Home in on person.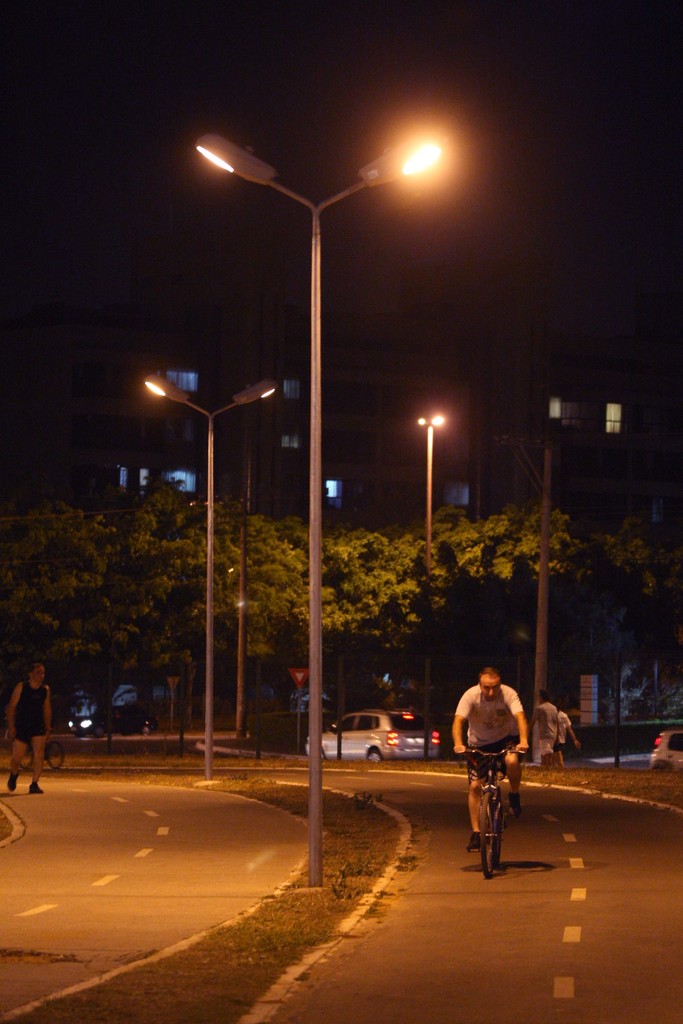
Homed in at <box>0,659,46,792</box>.
